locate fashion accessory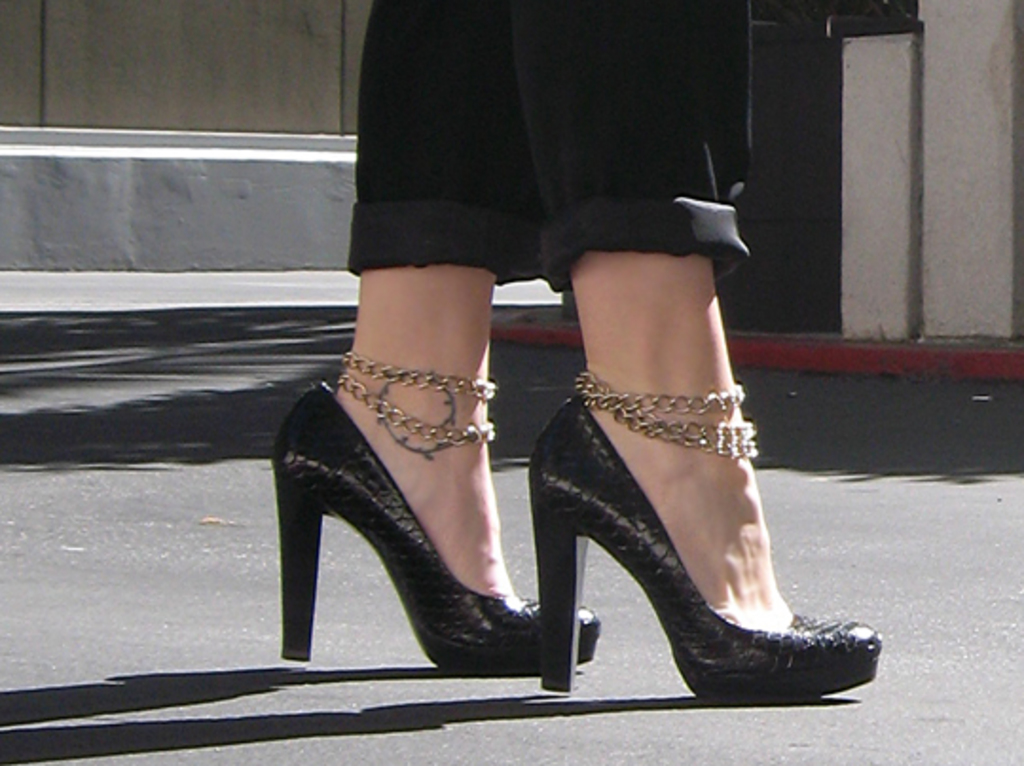
(x1=336, y1=349, x2=497, y2=451)
